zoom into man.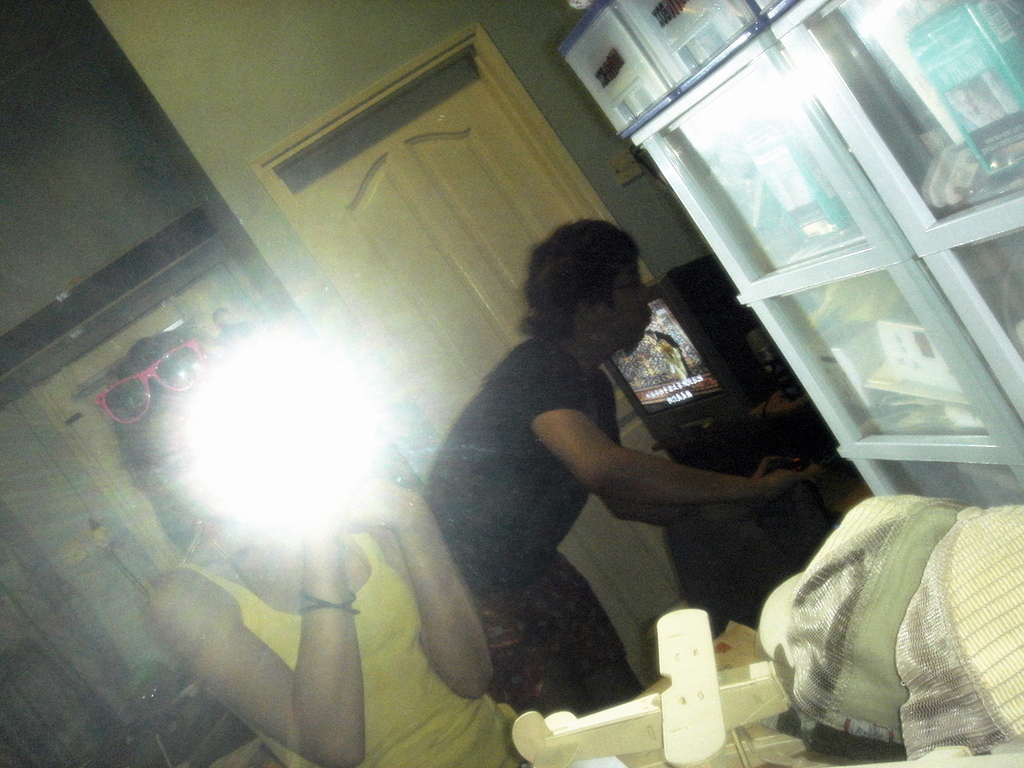
Zoom target: pyautogui.locateOnScreen(406, 263, 823, 699).
